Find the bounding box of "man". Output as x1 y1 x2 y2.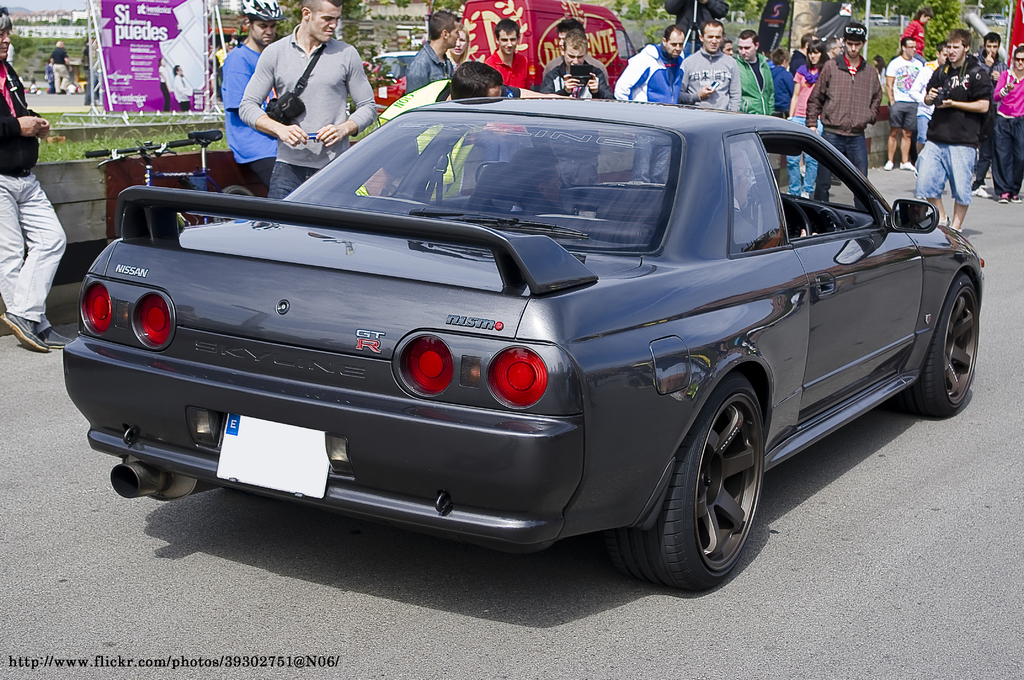
408 8 462 101.
